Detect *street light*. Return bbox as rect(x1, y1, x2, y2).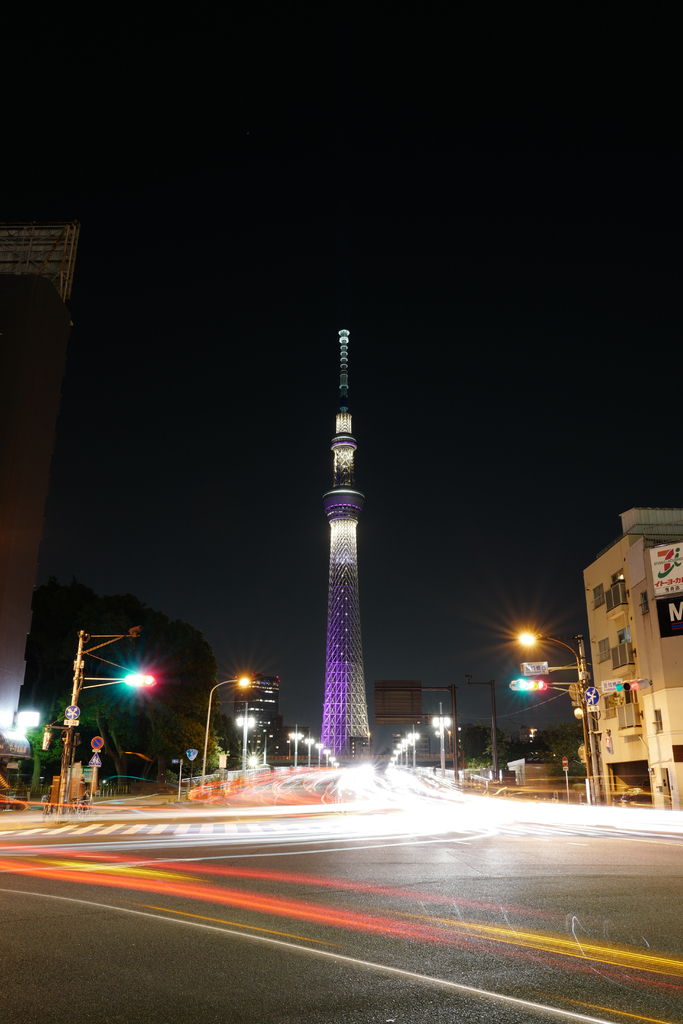
rect(202, 669, 252, 783).
